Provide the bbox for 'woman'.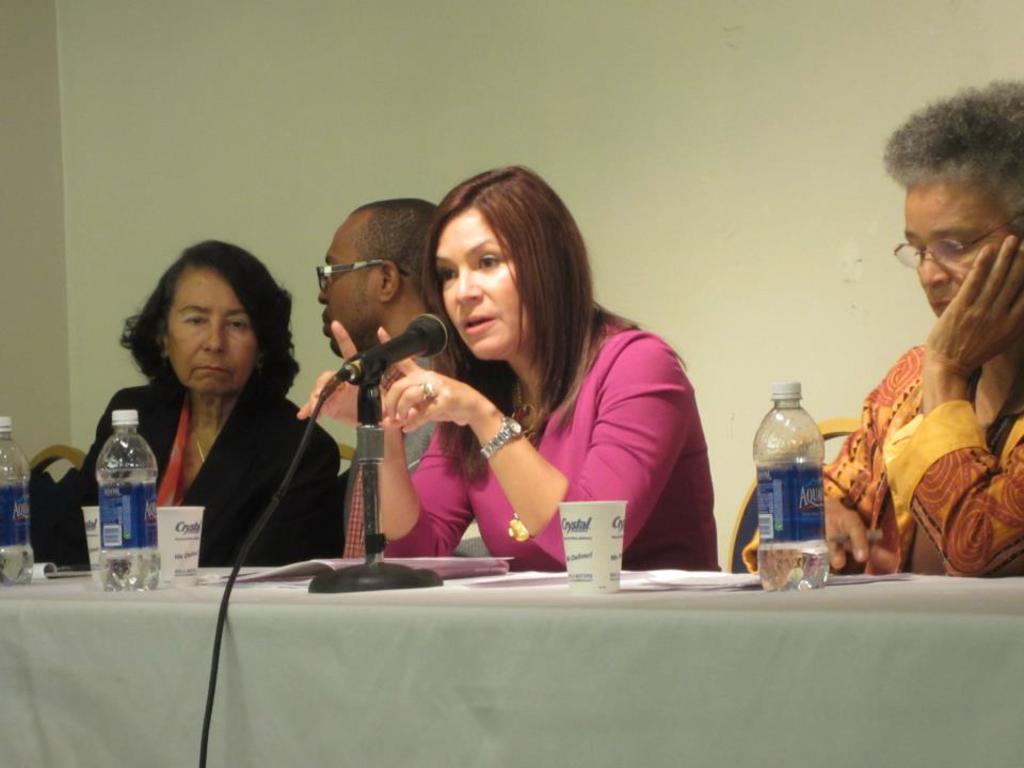
x1=23, y1=230, x2=343, y2=563.
